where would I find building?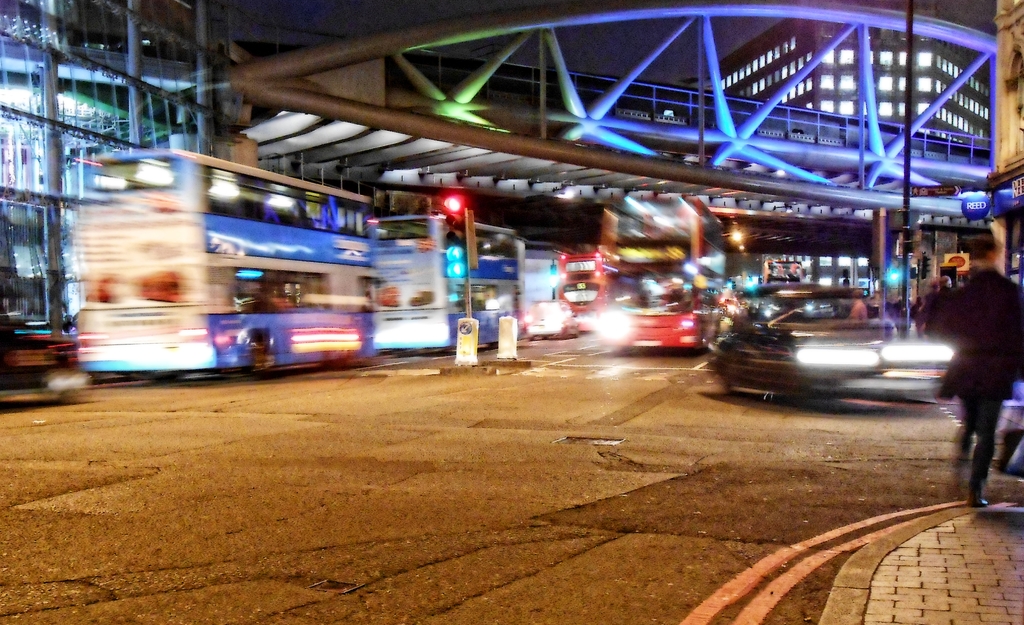
At BBox(0, 0, 225, 345).
